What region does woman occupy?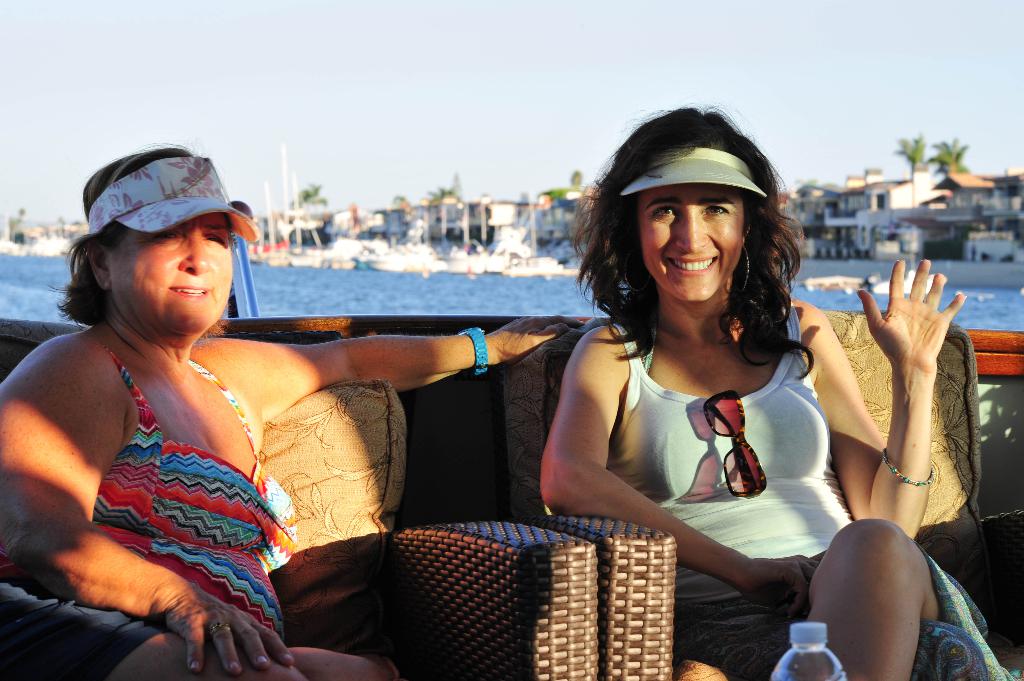
box(0, 142, 594, 680).
